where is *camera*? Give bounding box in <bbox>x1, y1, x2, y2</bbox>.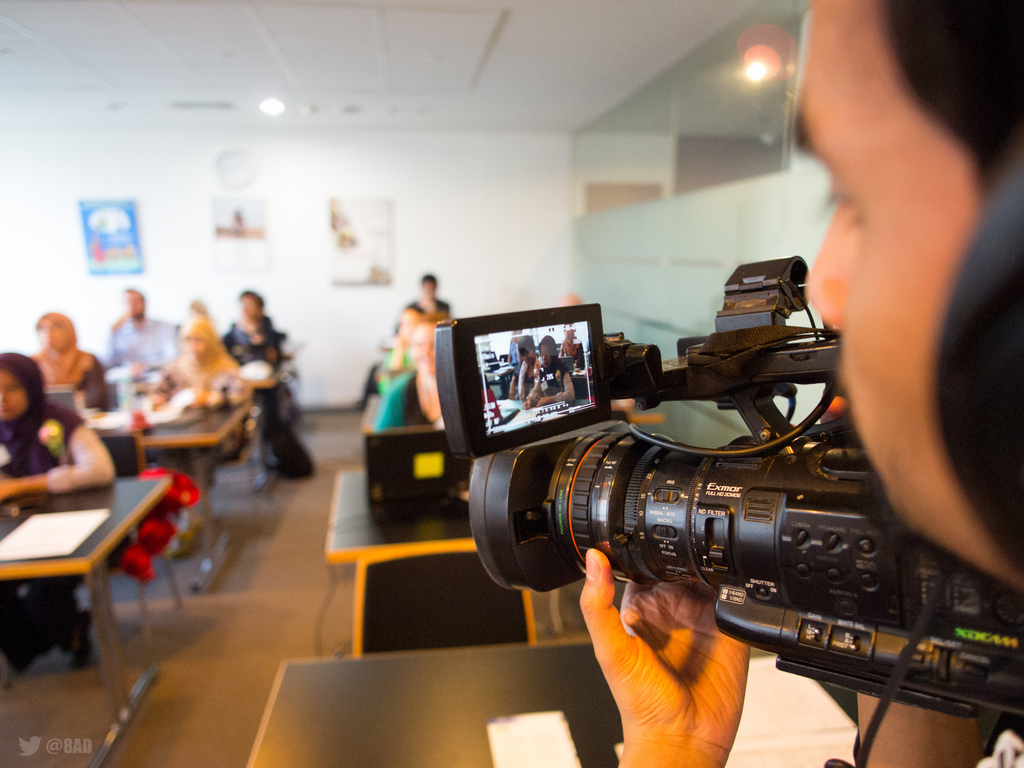
<bbox>384, 232, 948, 703</bbox>.
